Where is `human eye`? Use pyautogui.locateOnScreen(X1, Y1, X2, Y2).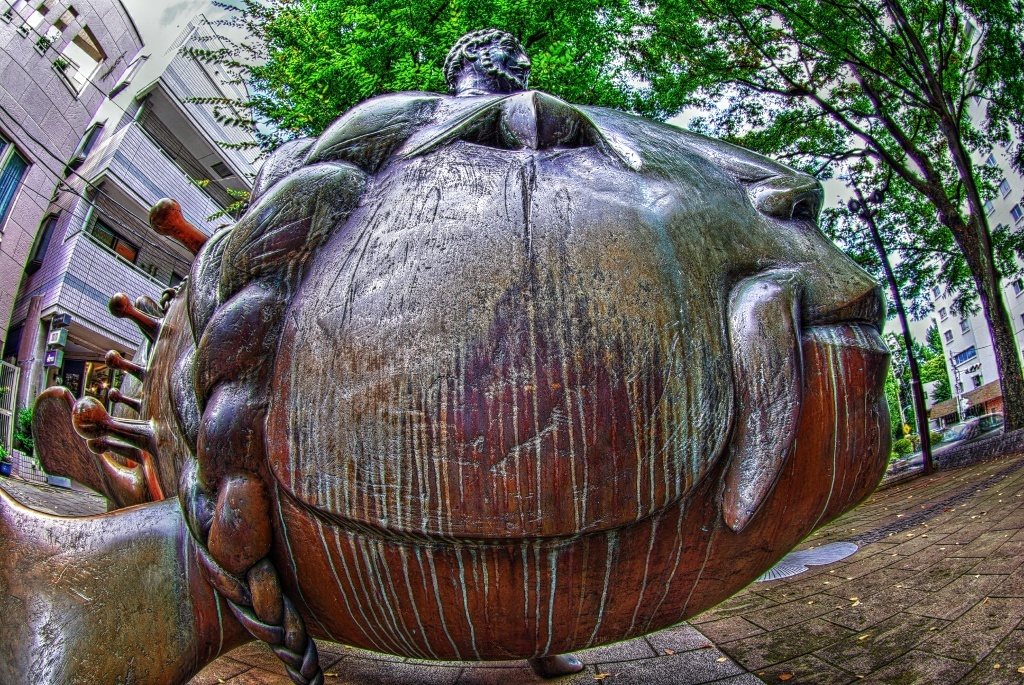
pyautogui.locateOnScreen(501, 41, 518, 52).
